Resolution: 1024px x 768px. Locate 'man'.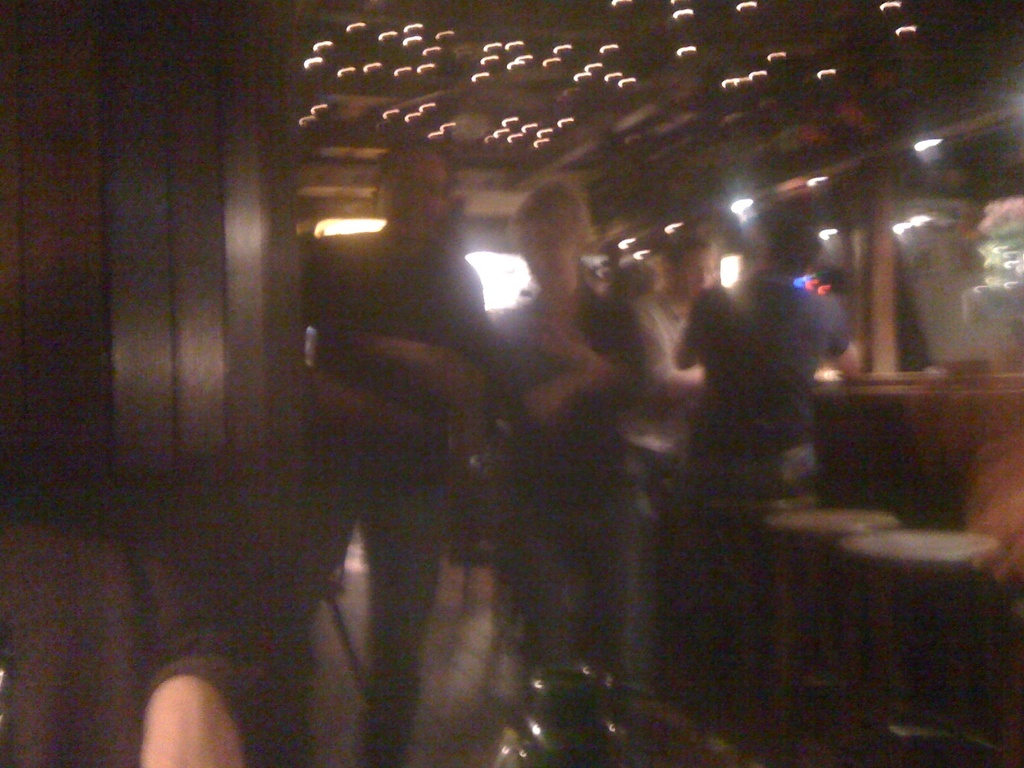
bbox=[669, 217, 868, 492].
